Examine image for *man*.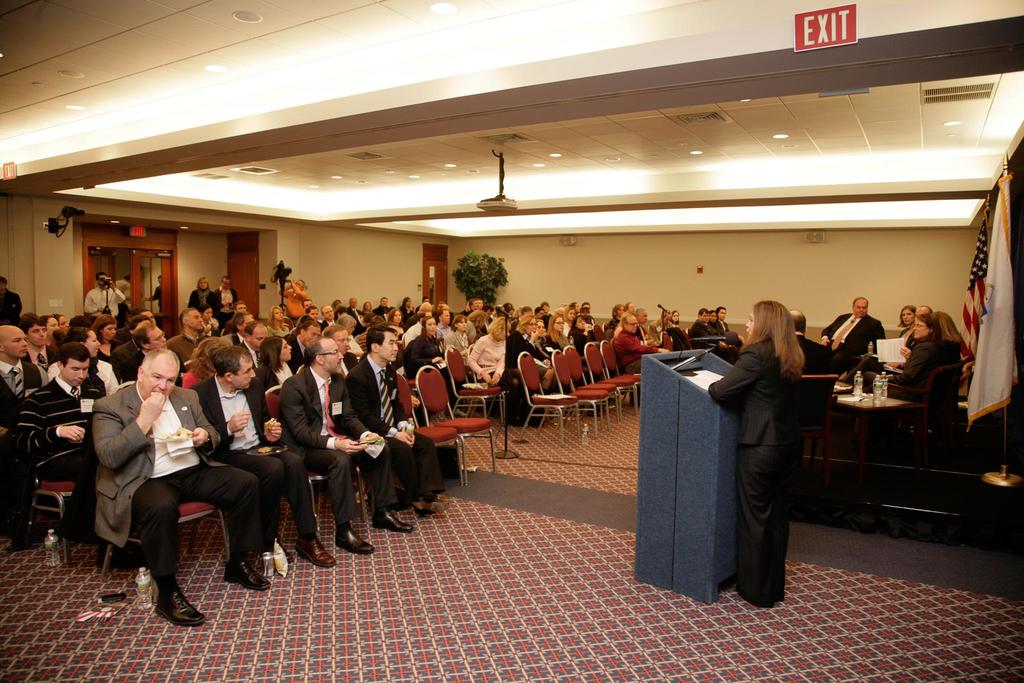
Examination result: 212,272,240,320.
